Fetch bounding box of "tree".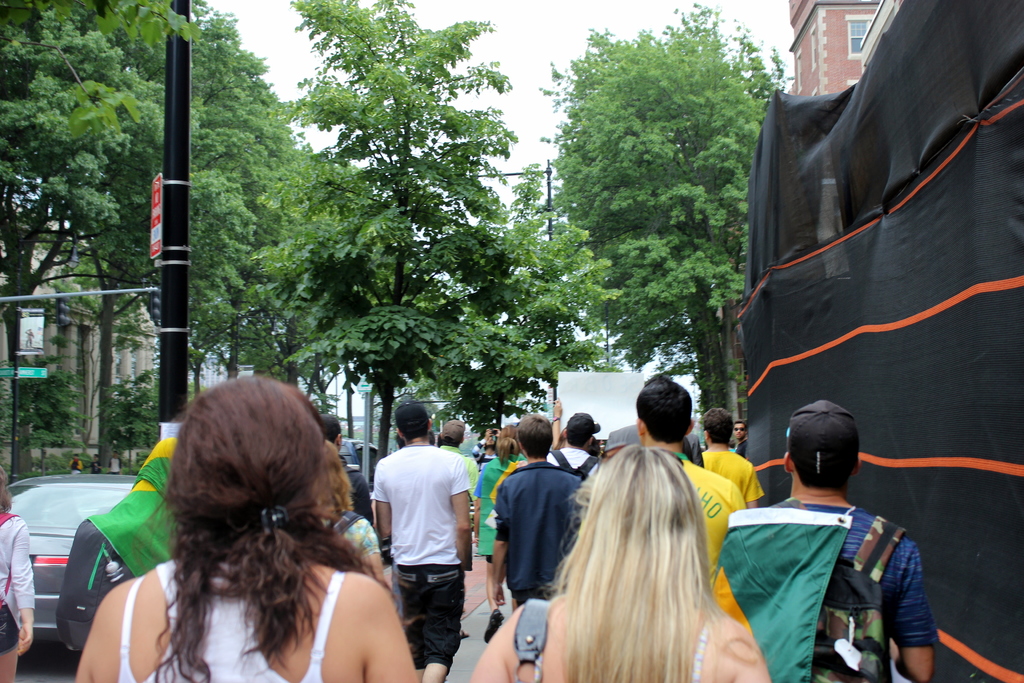
Bbox: bbox=(0, 0, 200, 366).
